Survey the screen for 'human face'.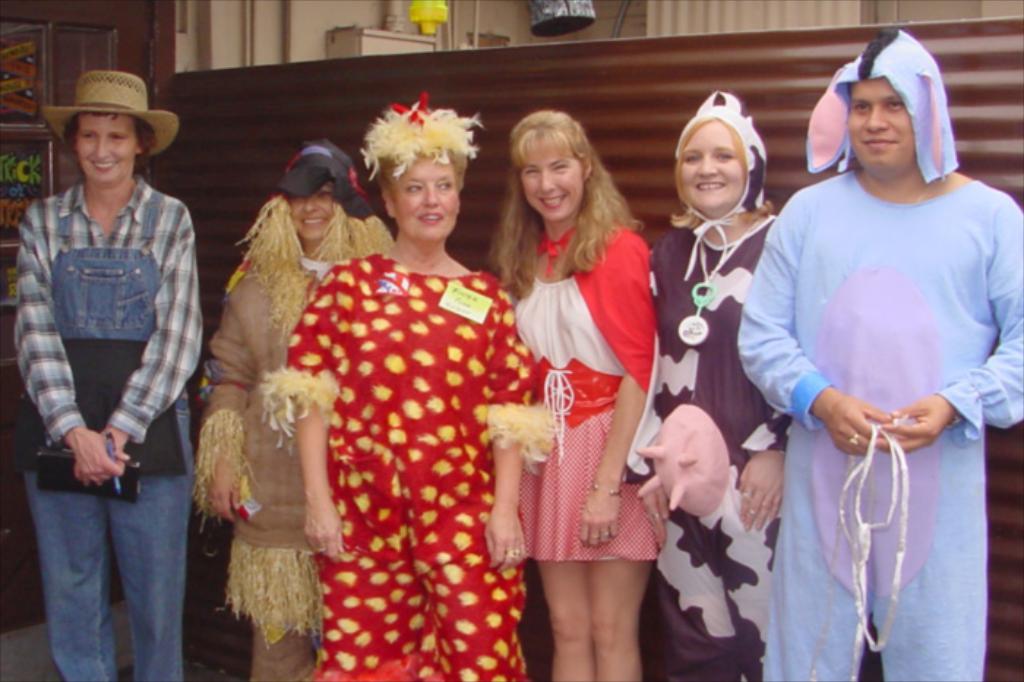
Survey found: Rect(392, 157, 461, 239).
